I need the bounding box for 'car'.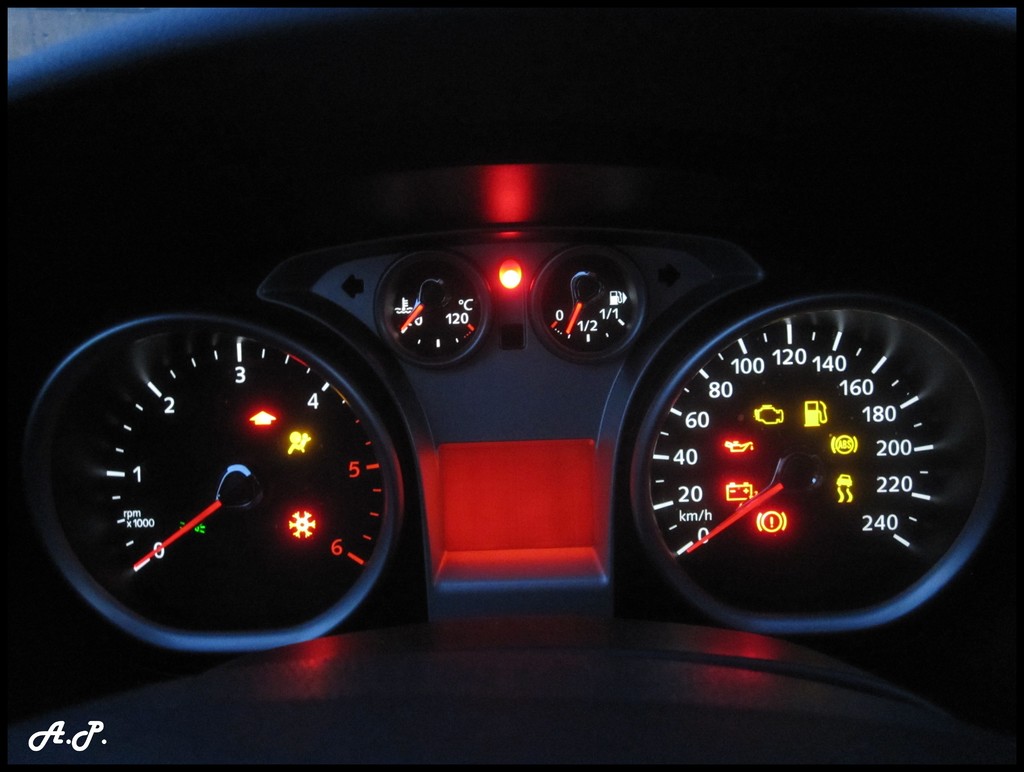
Here it is: select_region(0, 0, 1023, 771).
